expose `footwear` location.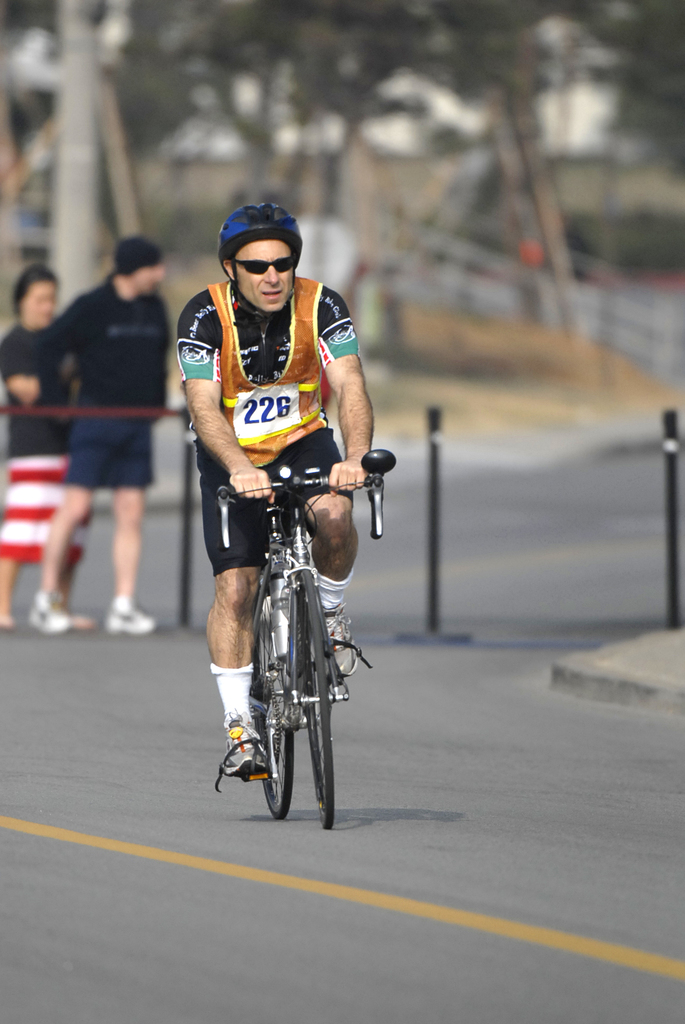
Exposed at box(319, 601, 375, 682).
